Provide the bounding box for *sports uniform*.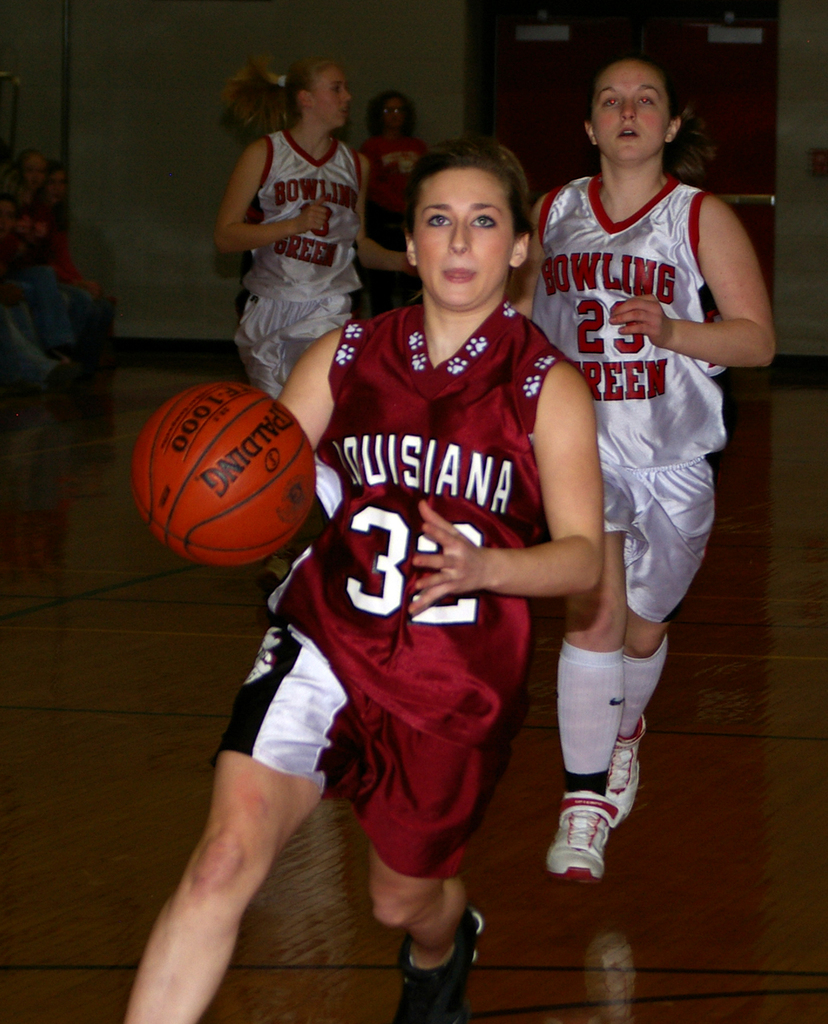
503/154/744/891.
